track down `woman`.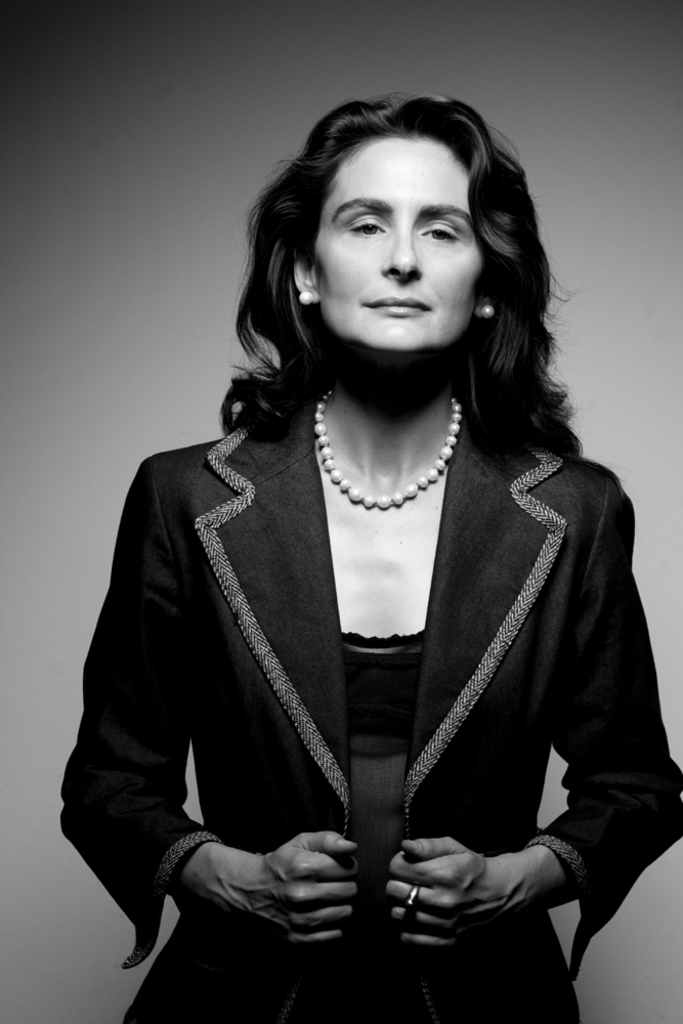
Tracked to select_region(20, 51, 673, 1013).
